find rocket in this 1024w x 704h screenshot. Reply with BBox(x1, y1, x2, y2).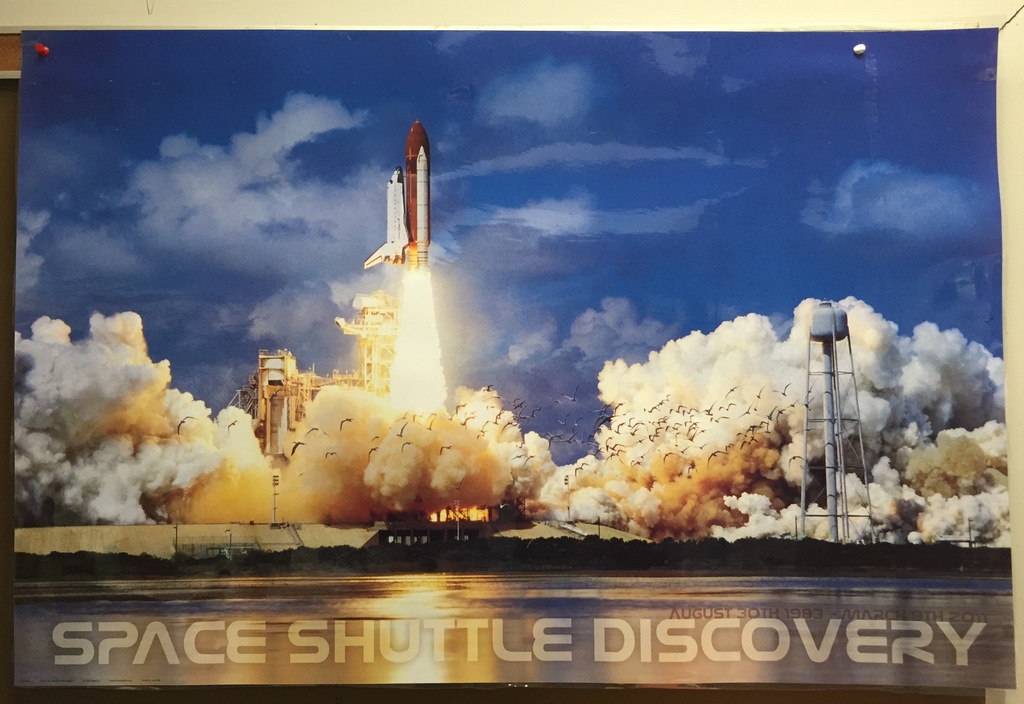
BBox(364, 121, 428, 266).
